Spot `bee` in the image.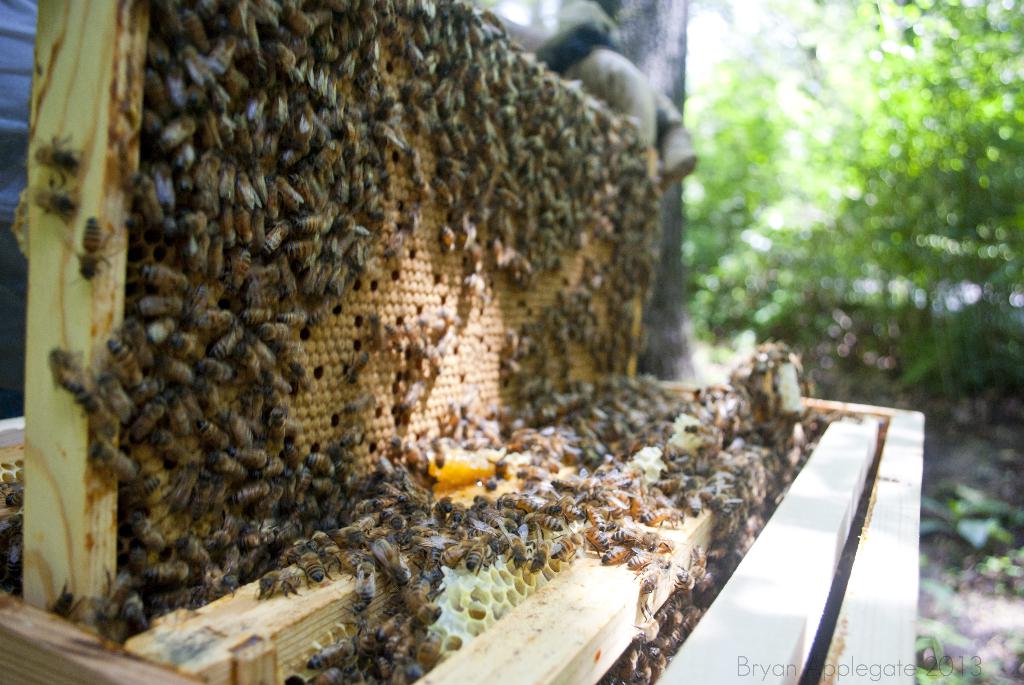
`bee` found at (x1=369, y1=537, x2=414, y2=585).
